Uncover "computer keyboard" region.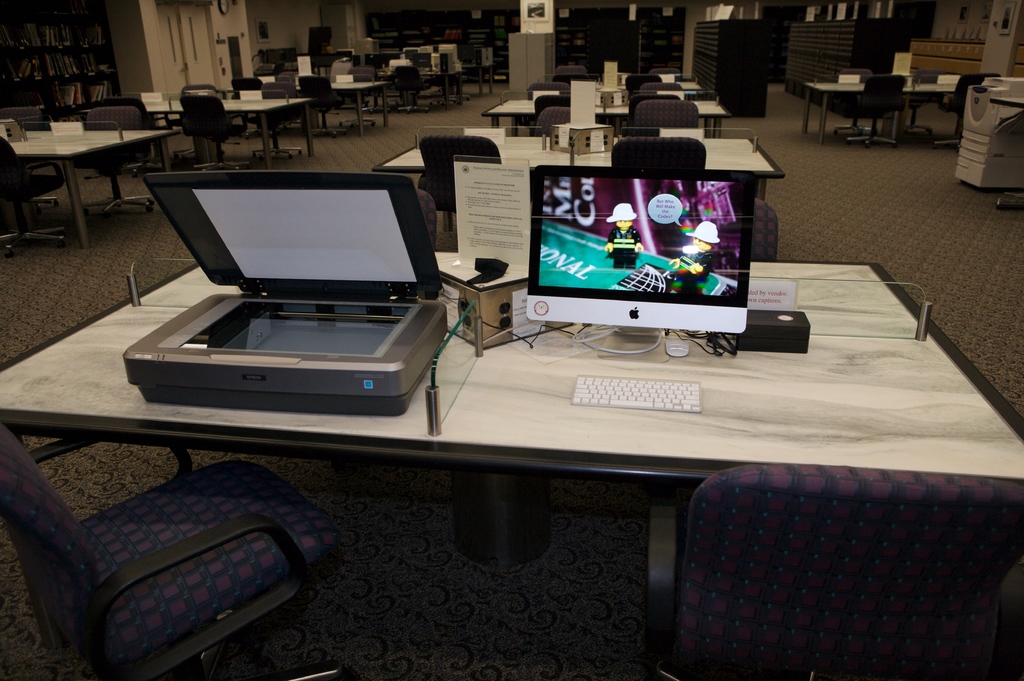
Uncovered: pyautogui.locateOnScreen(570, 372, 703, 412).
